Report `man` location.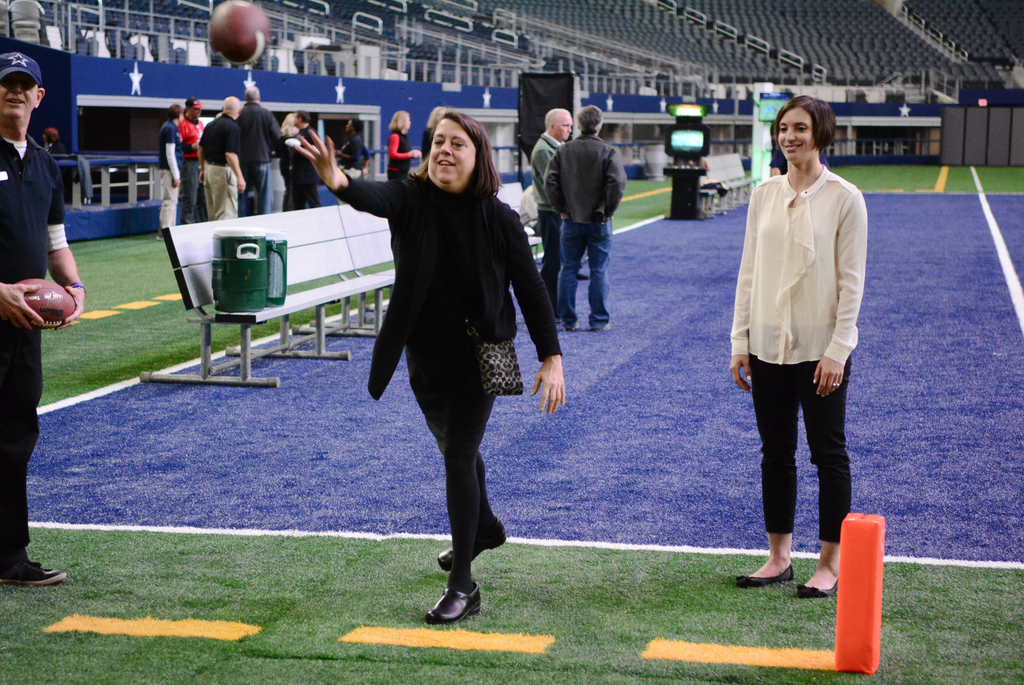
Report: x1=237, y1=84, x2=282, y2=217.
